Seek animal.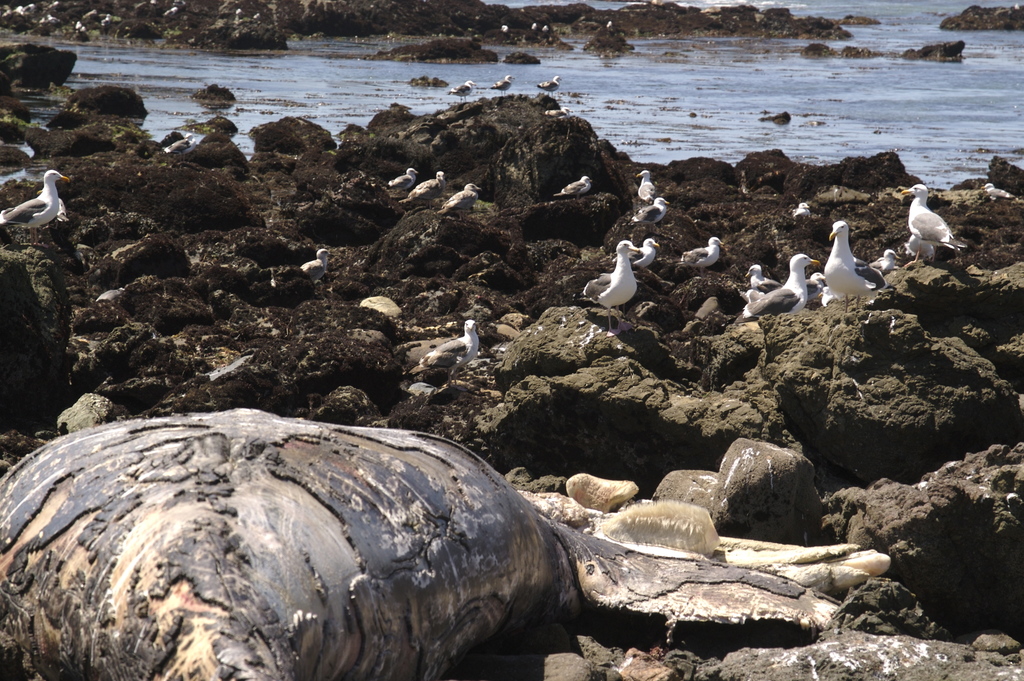
{"left": 806, "top": 272, "right": 825, "bottom": 300}.
